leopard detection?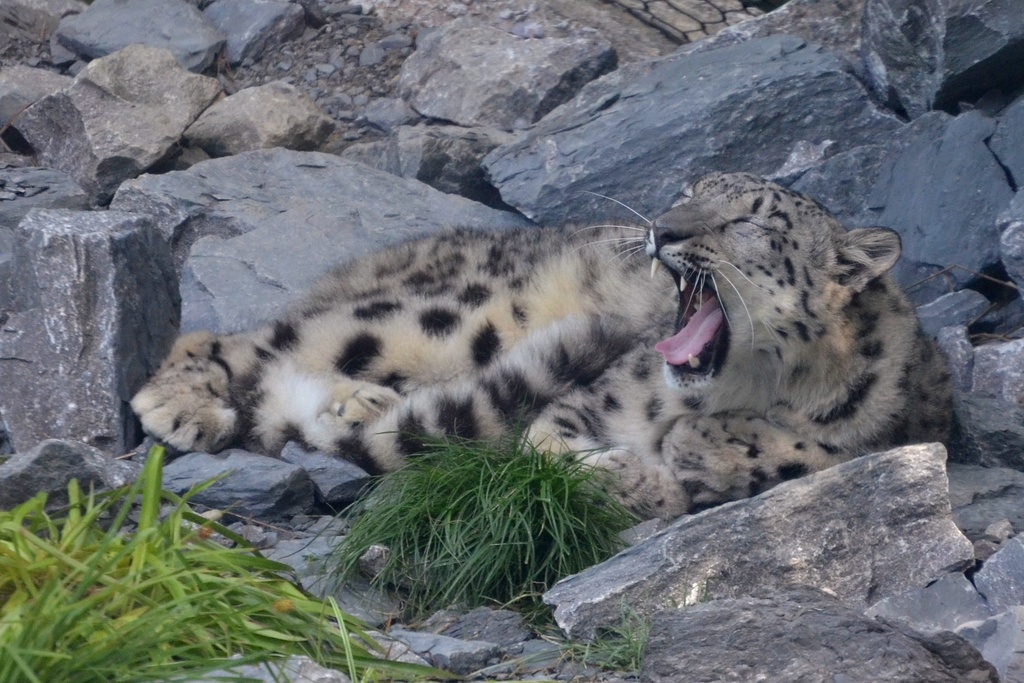
crop(124, 167, 953, 518)
